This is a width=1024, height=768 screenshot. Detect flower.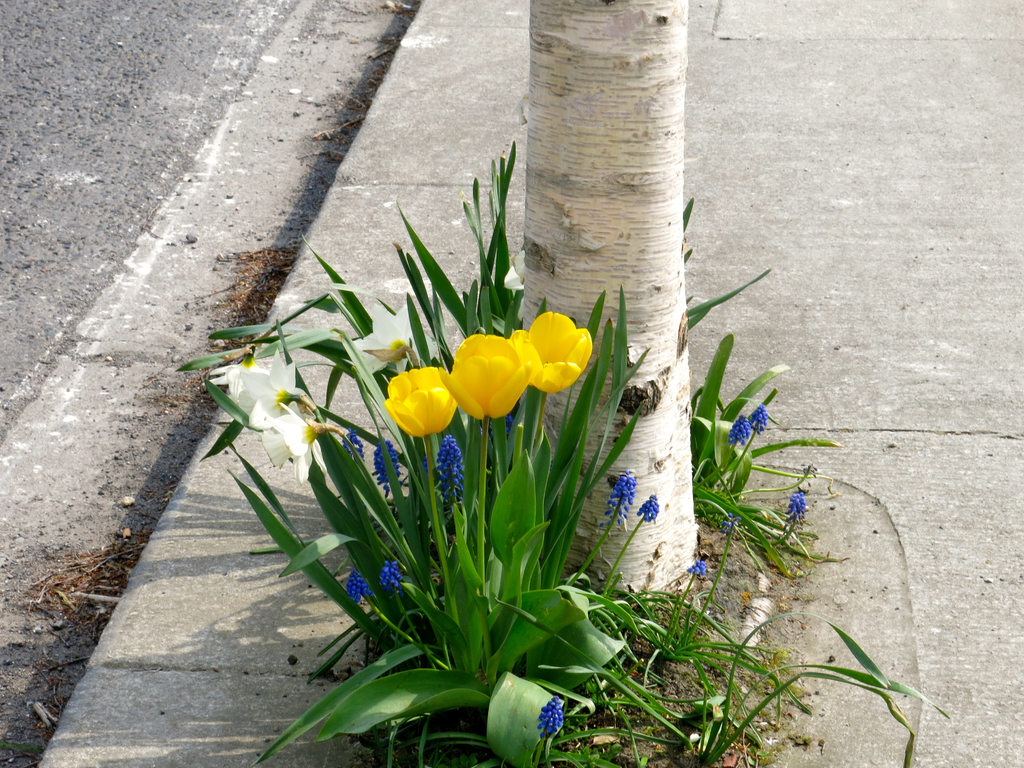
724 414 753 451.
